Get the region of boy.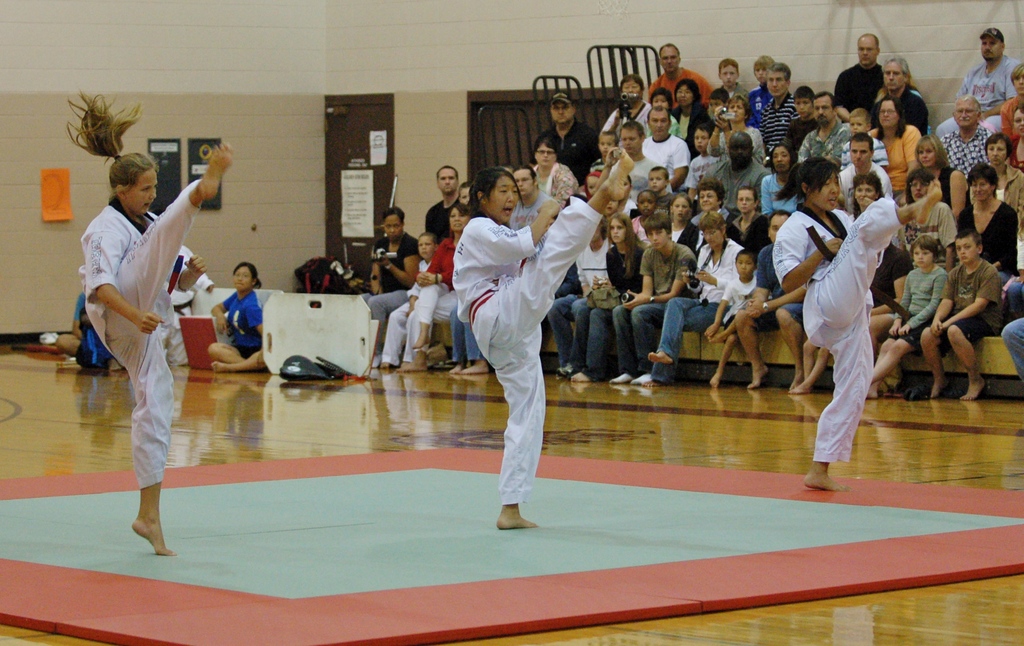
region(66, 122, 208, 556).
